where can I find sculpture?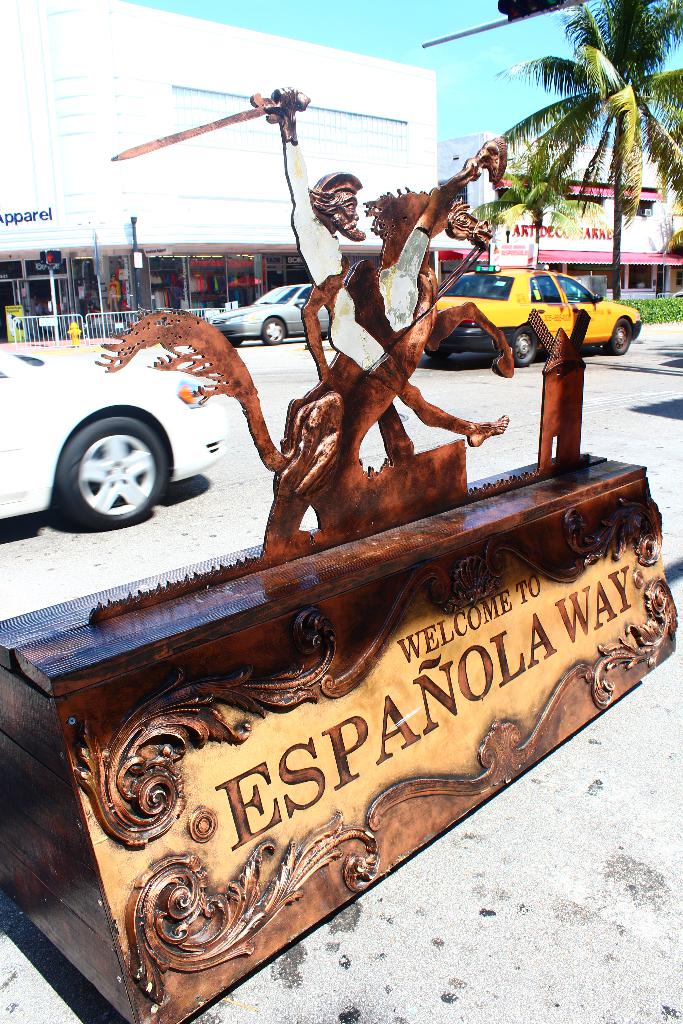
You can find it at (x1=47, y1=50, x2=600, y2=582).
